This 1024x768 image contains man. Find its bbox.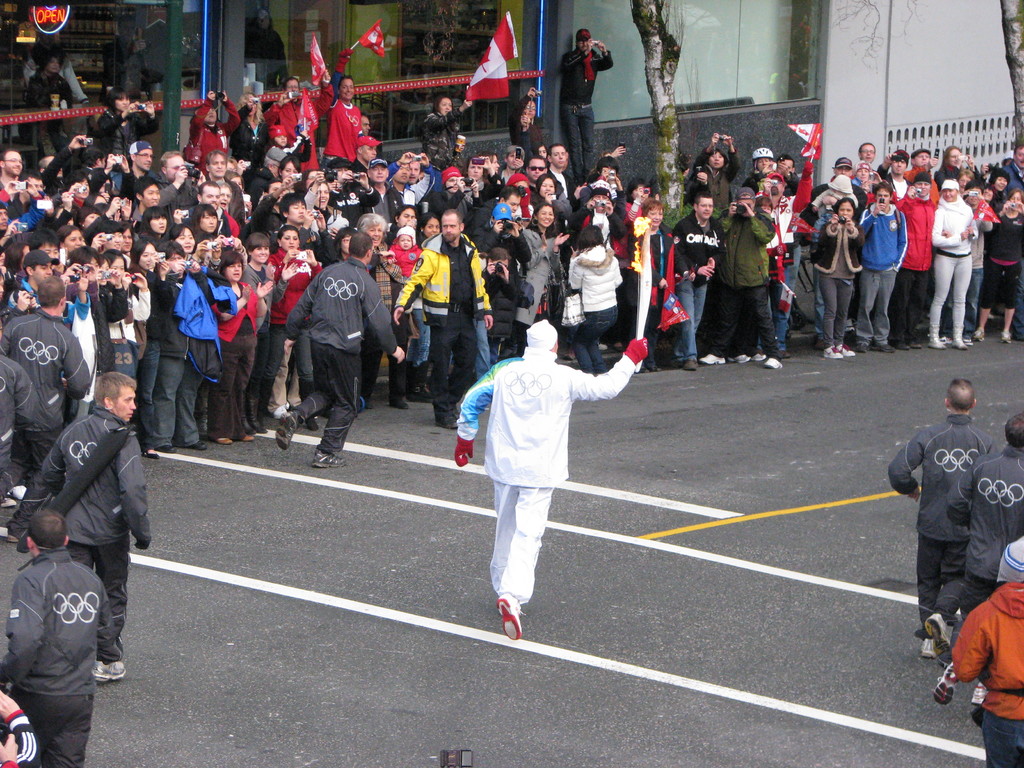
(left=899, top=172, right=937, bottom=349).
